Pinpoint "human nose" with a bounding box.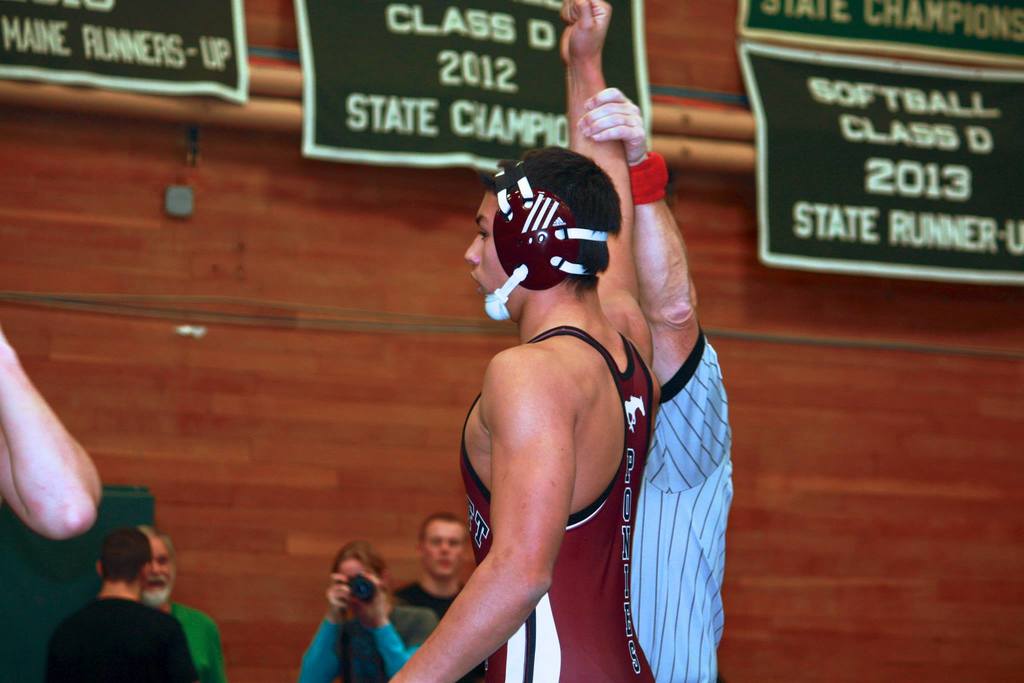
rect(438, 545, 448, 552).
